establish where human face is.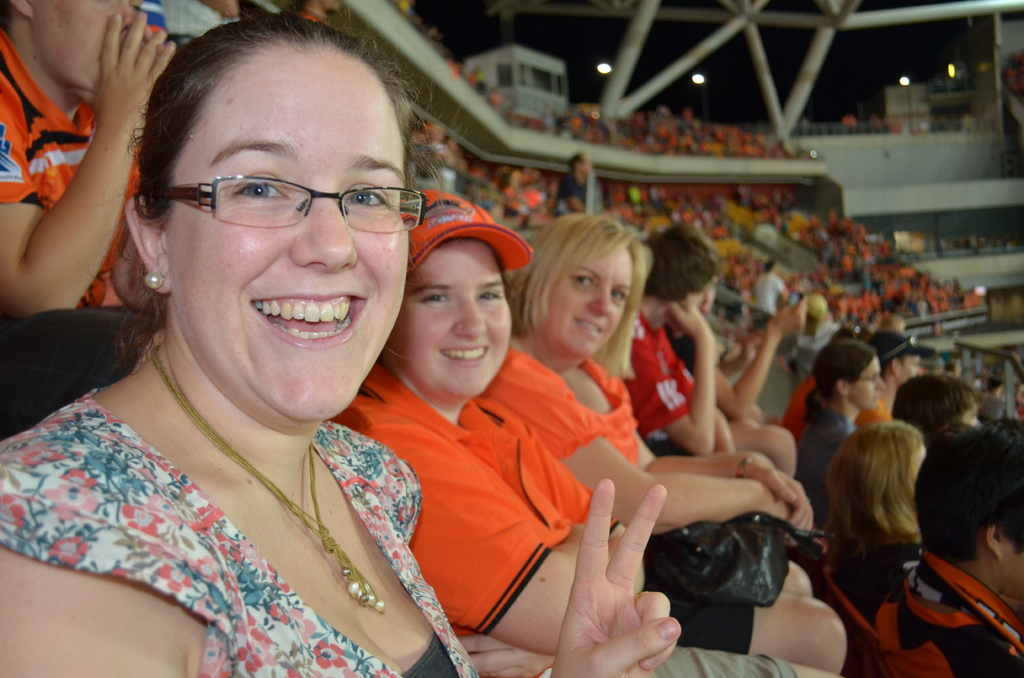
Established at locate(899, 349, 922, 384).
